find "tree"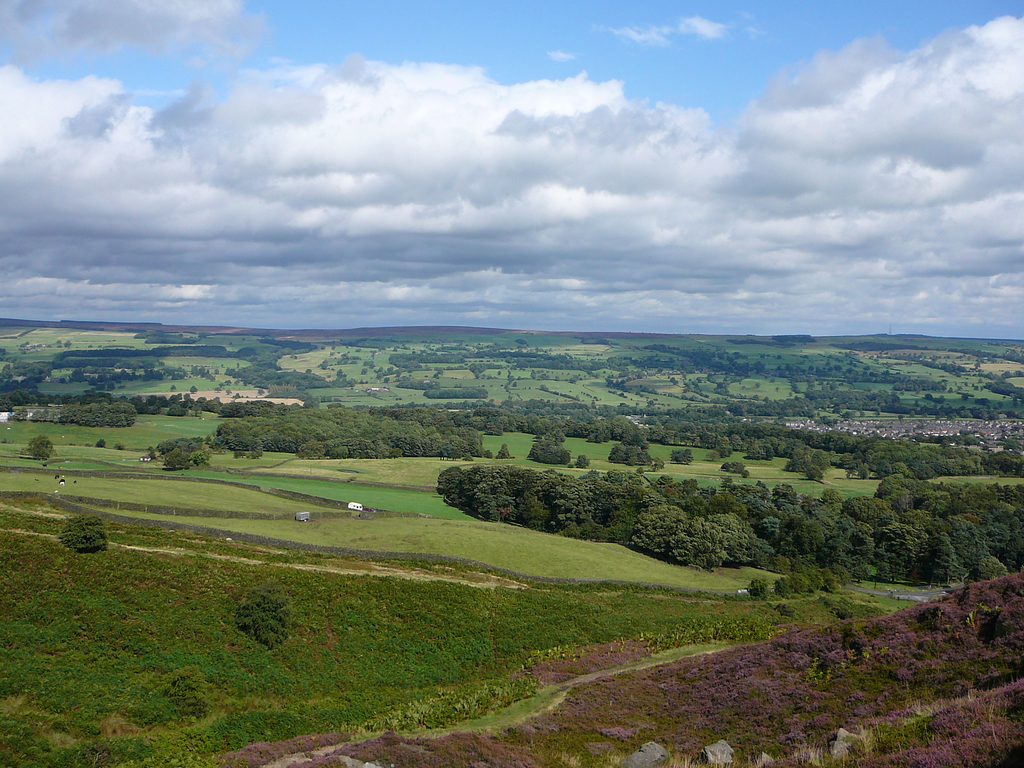
239,594,284,651
